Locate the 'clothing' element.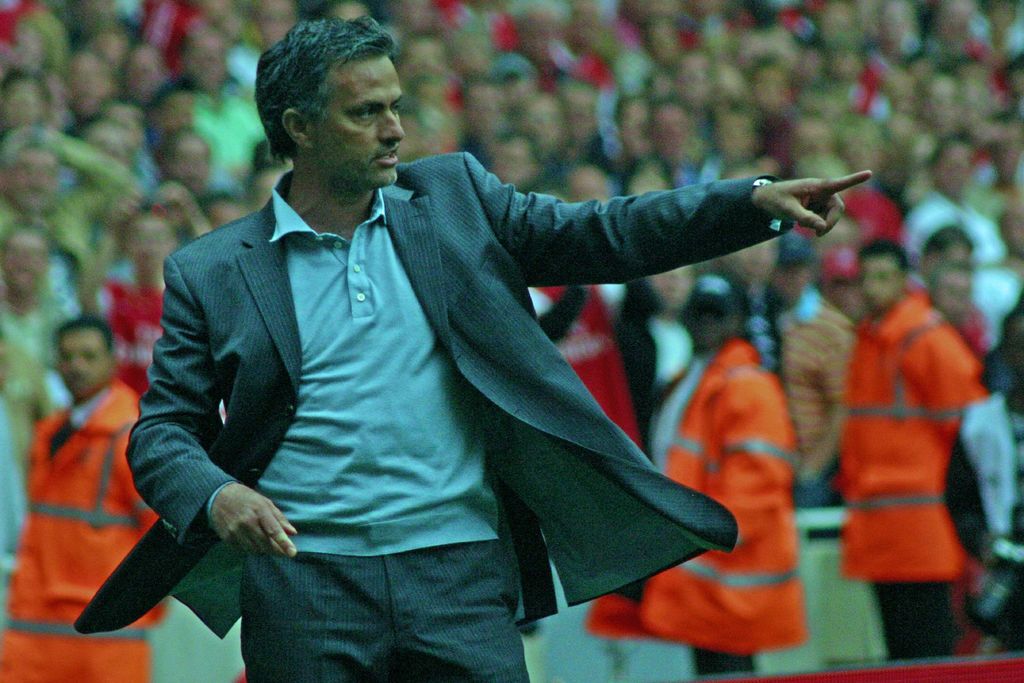
Element bbox: (831, 265, 982, 618).
